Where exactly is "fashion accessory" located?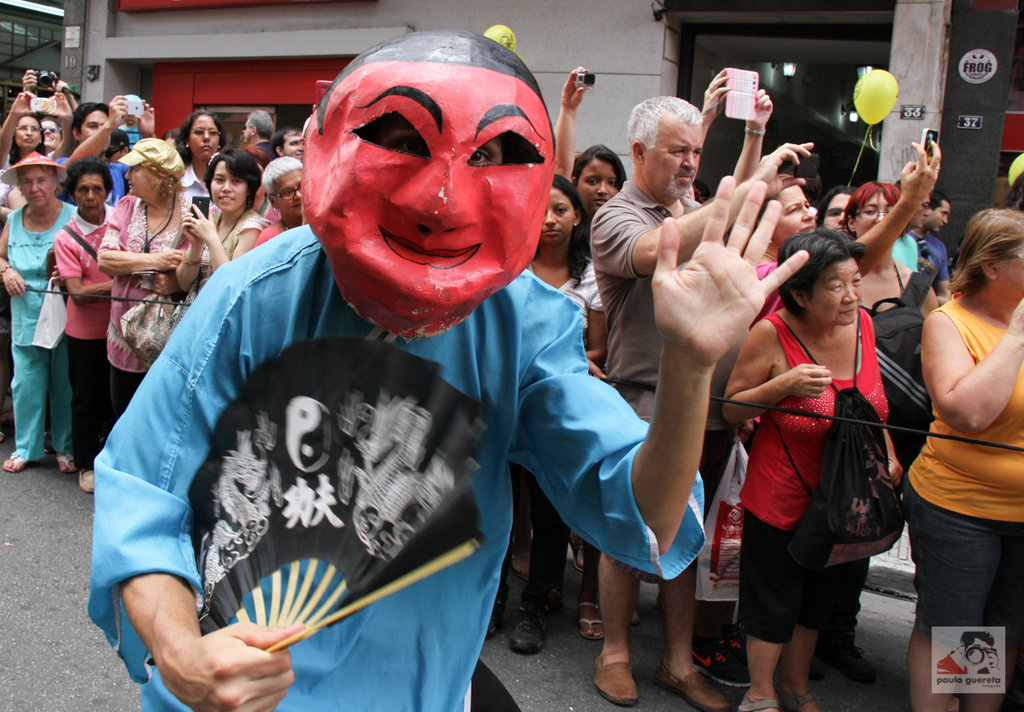
Its bounding box is 593,658,646,708.
